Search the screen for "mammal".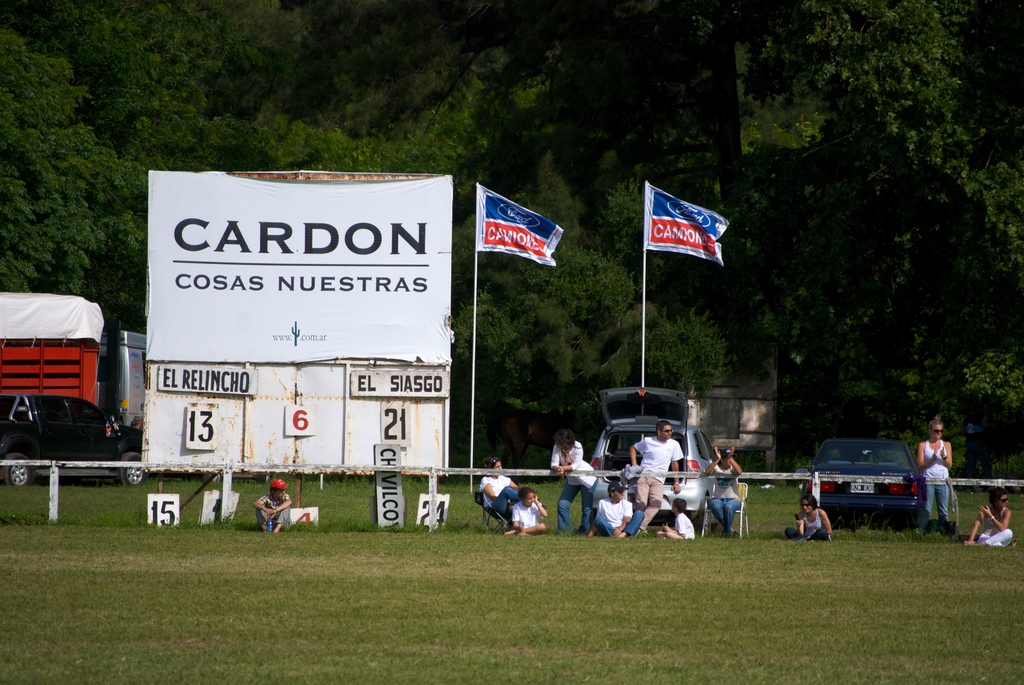
Found at rect(497, 484, 548, 538).
